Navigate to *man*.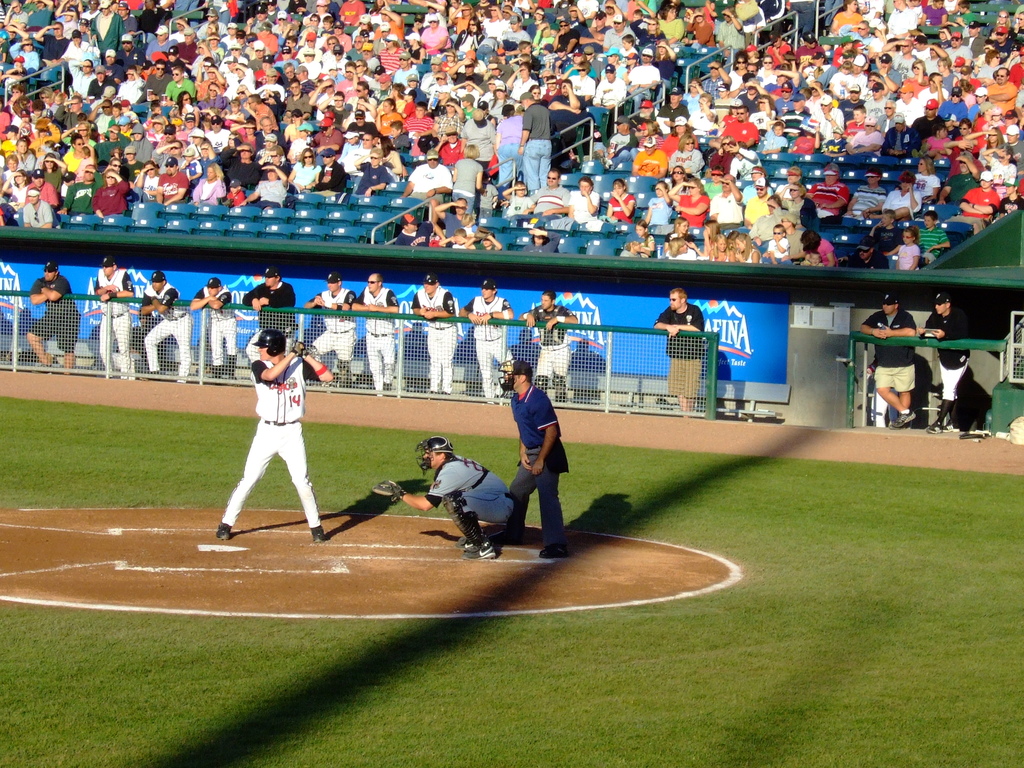
Navigation target: Rect(916, 286, 972, 436).
